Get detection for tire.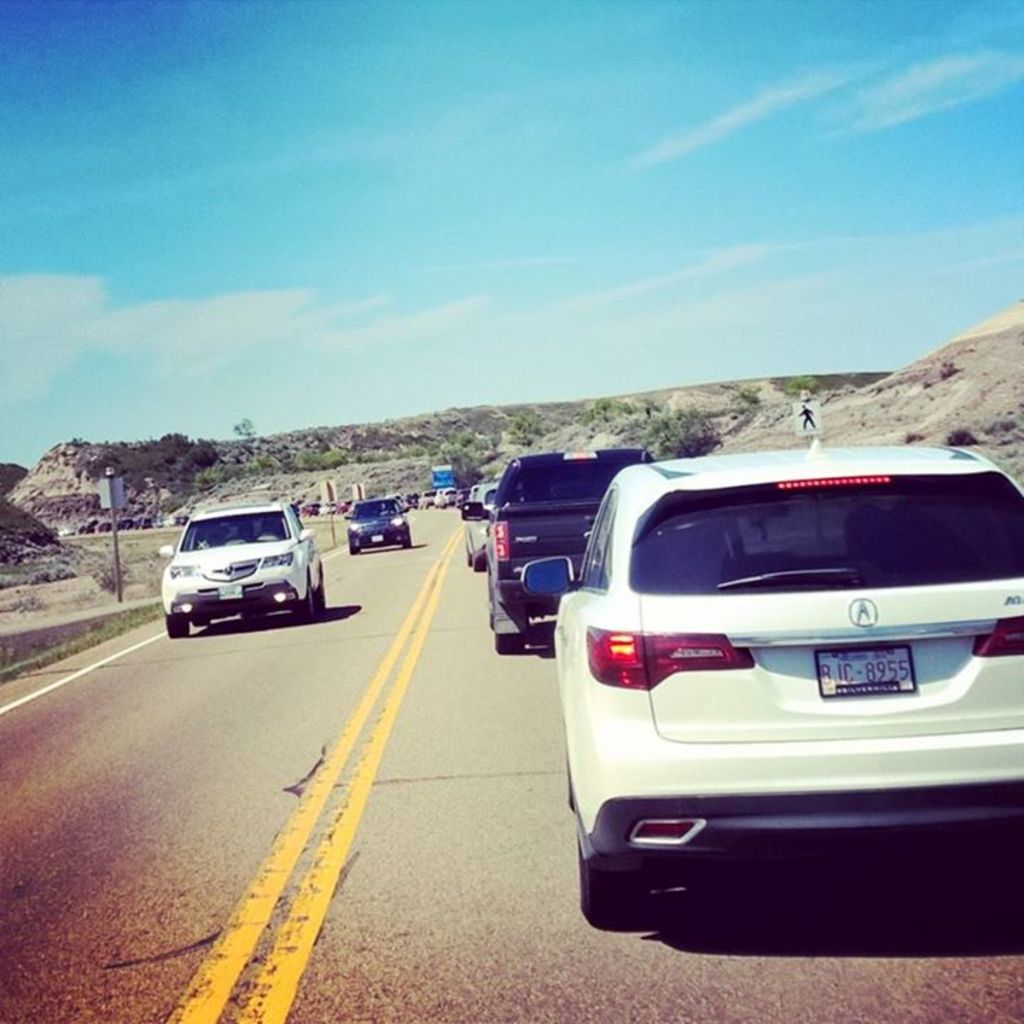
Detection: Rect(292, 577, 311, 624).
